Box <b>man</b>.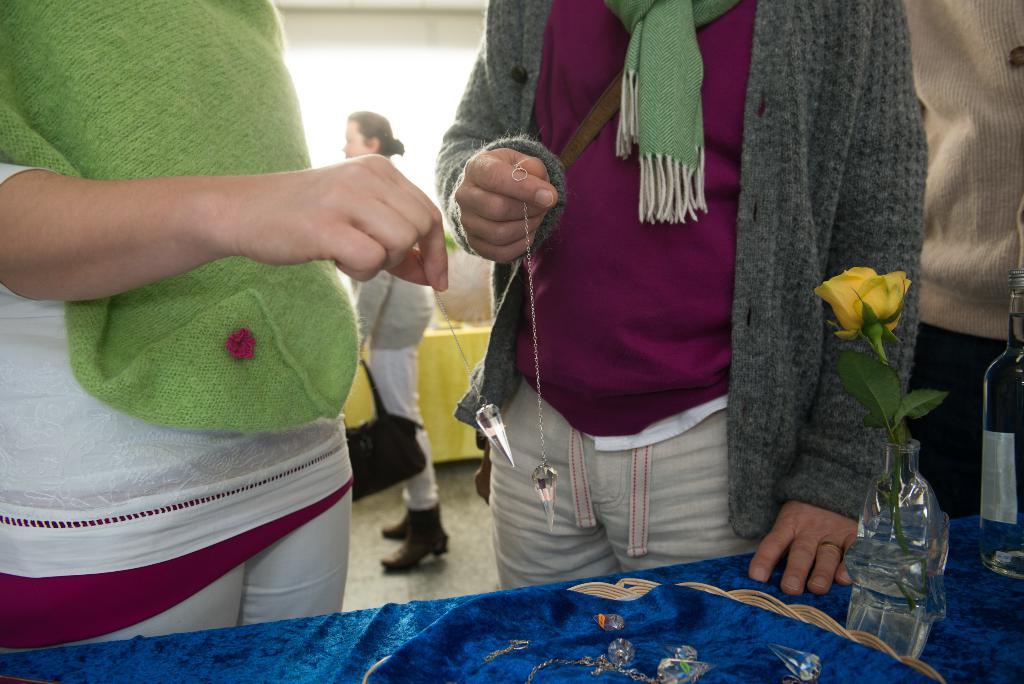
rect(439, 0, 924, 600).
